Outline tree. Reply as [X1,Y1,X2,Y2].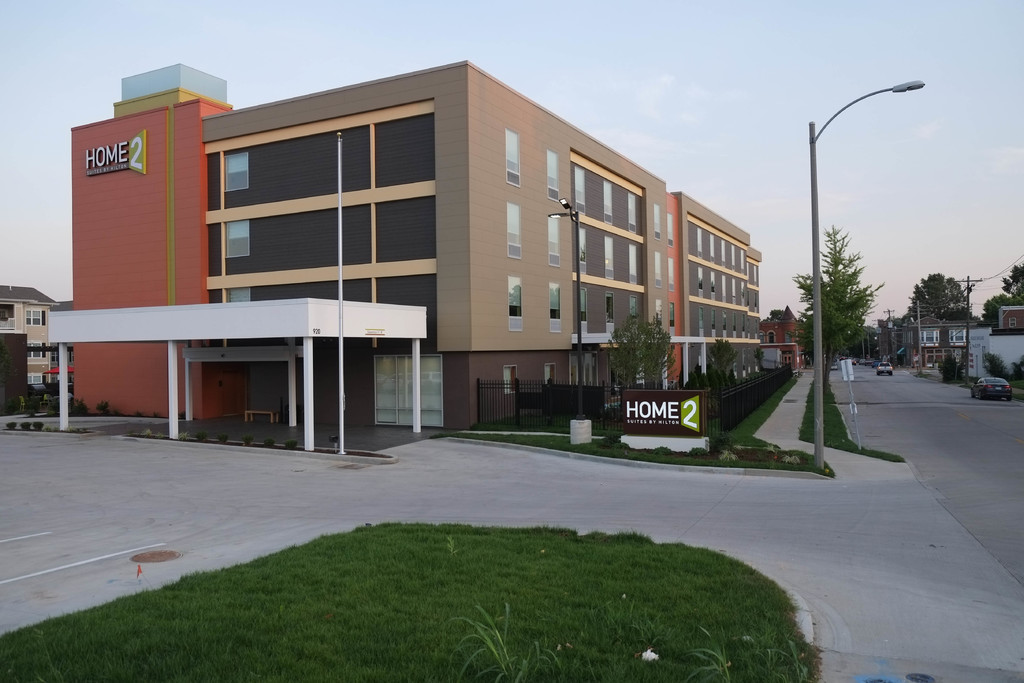
[978,251,1023,322].
